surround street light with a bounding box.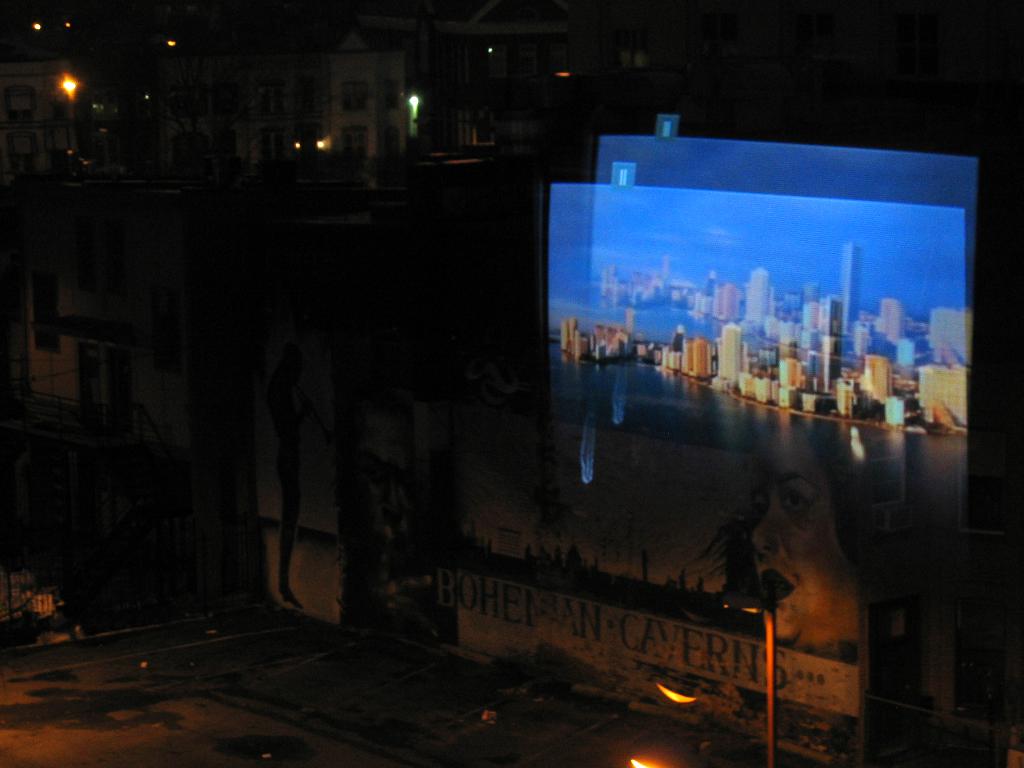
pyautogui.locateOnScreen(718, 594, 780, 767).
